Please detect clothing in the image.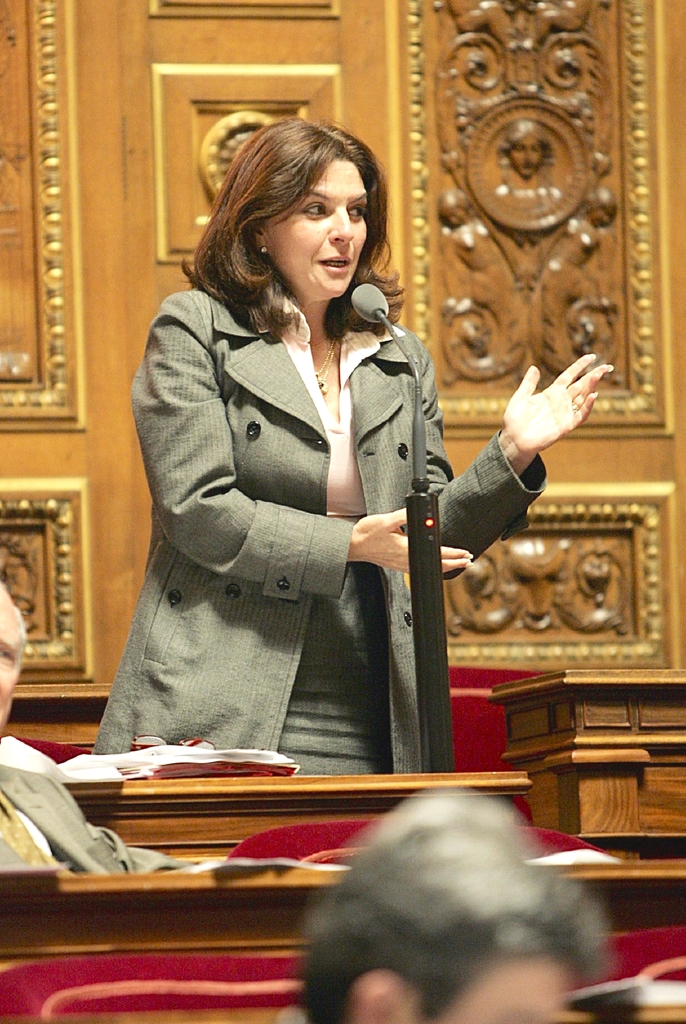
rect(0, 765, 207, 883).
